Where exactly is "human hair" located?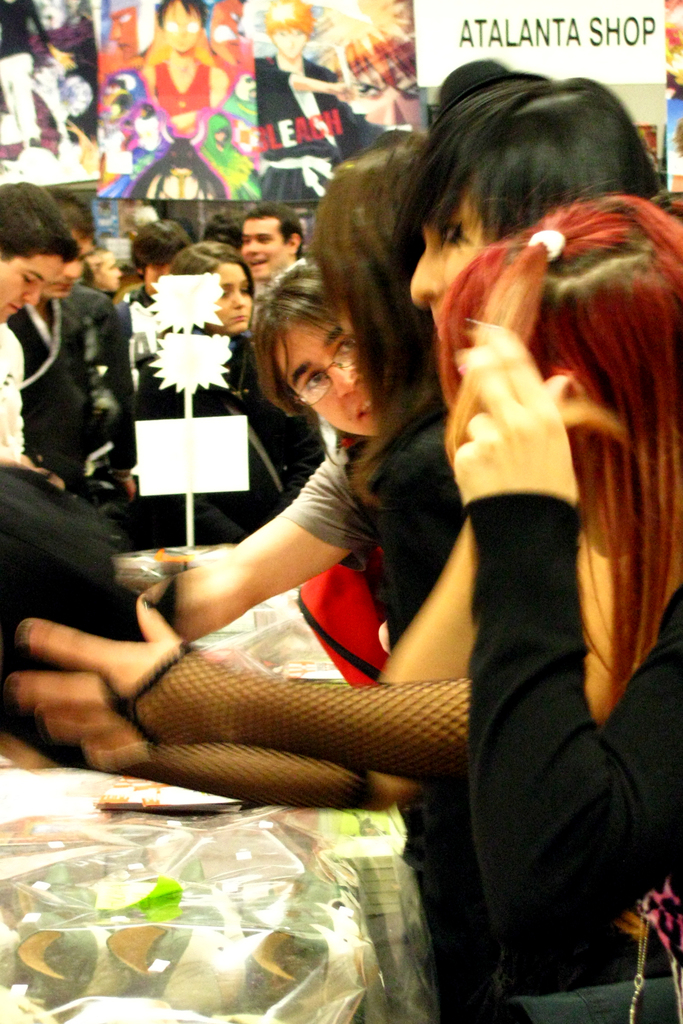
Its bounding box is <region>239, 197, 309, 242</region>.
